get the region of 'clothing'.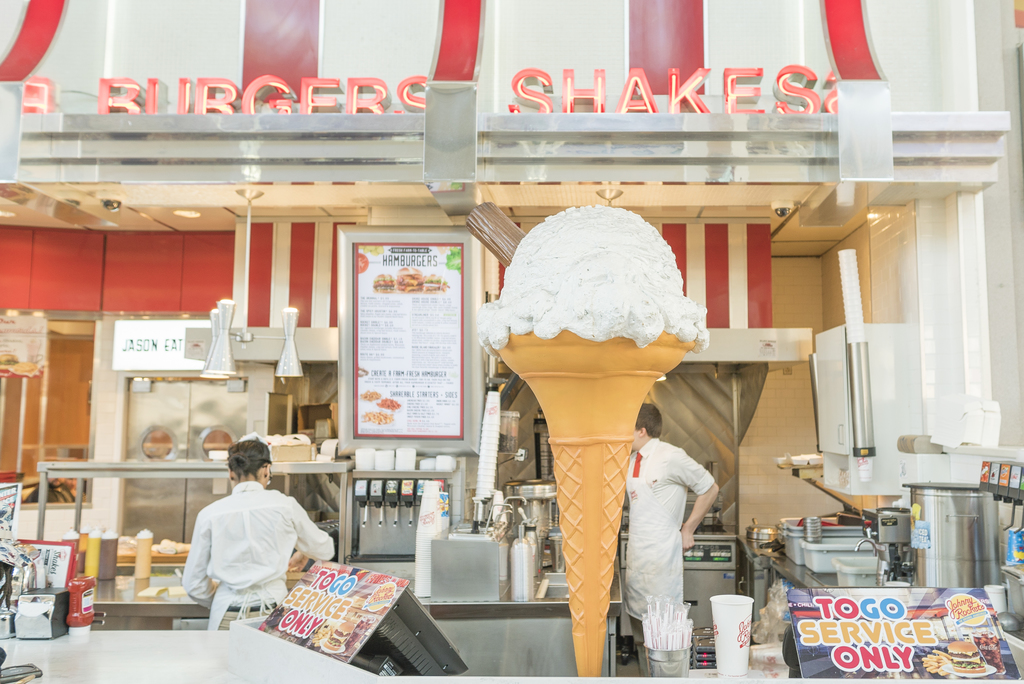
Rect(625, 439, 714, 676).
